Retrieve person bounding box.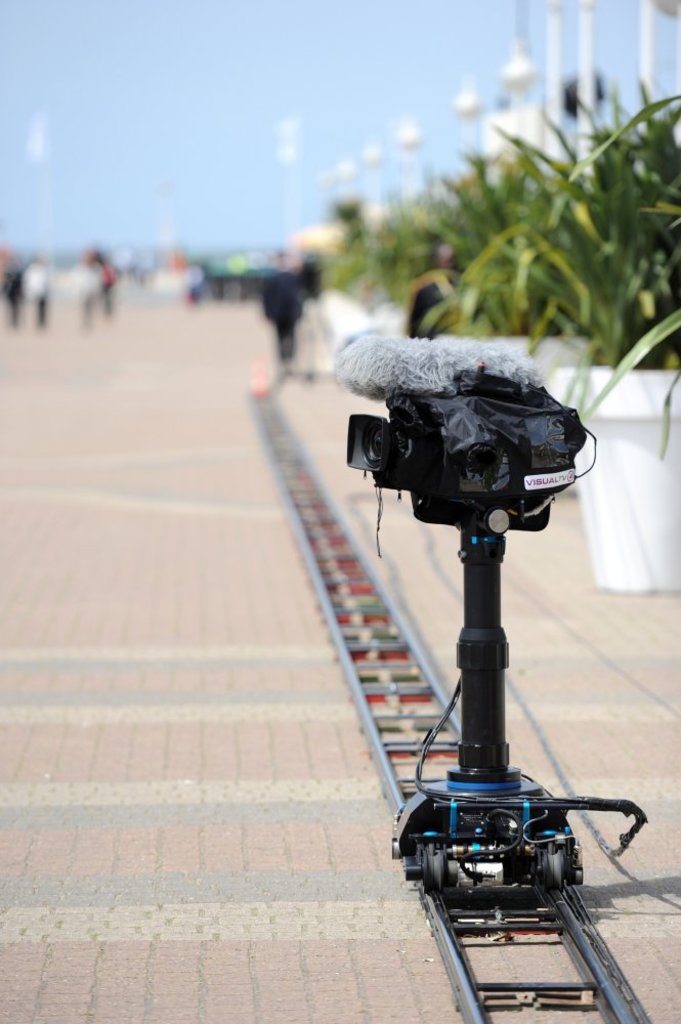
Bounding box: <box>252,263,305,359</box>.
